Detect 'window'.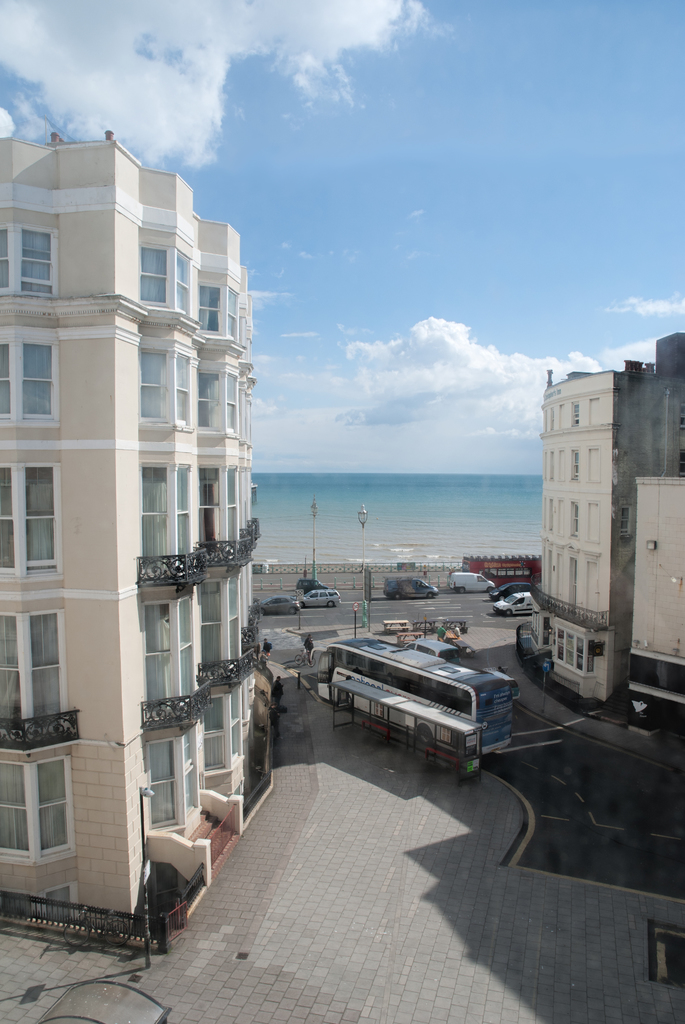
Detected at select_region(198, 288, 236, 340).
